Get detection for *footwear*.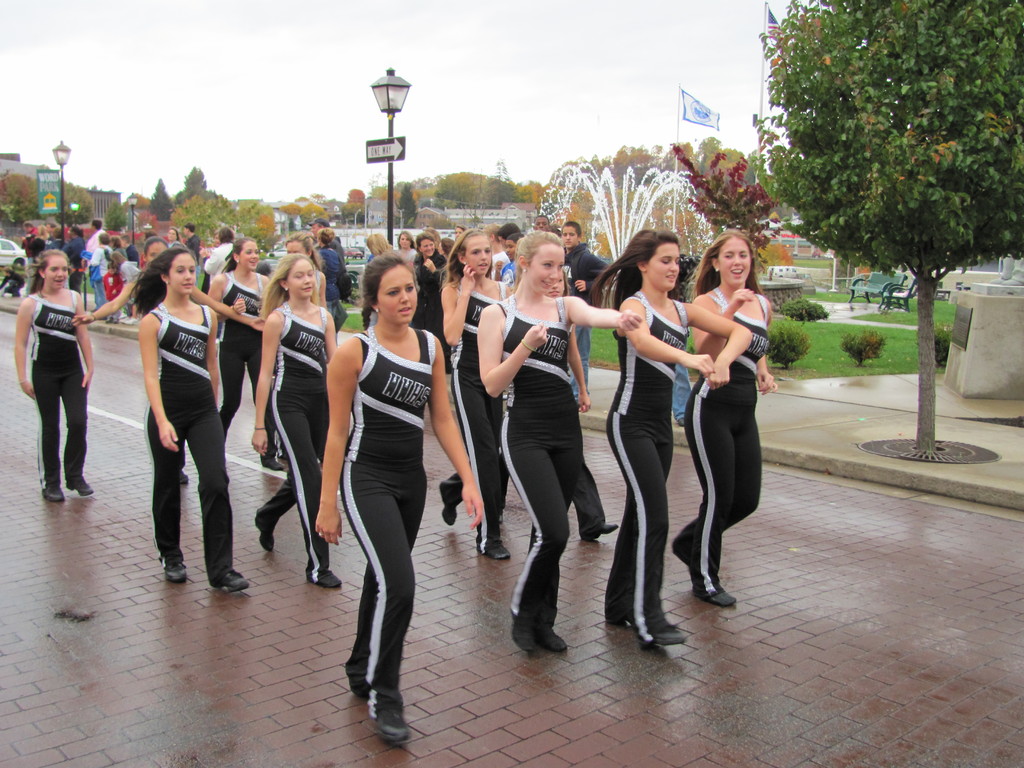
Detection: [700,582,744,607].
